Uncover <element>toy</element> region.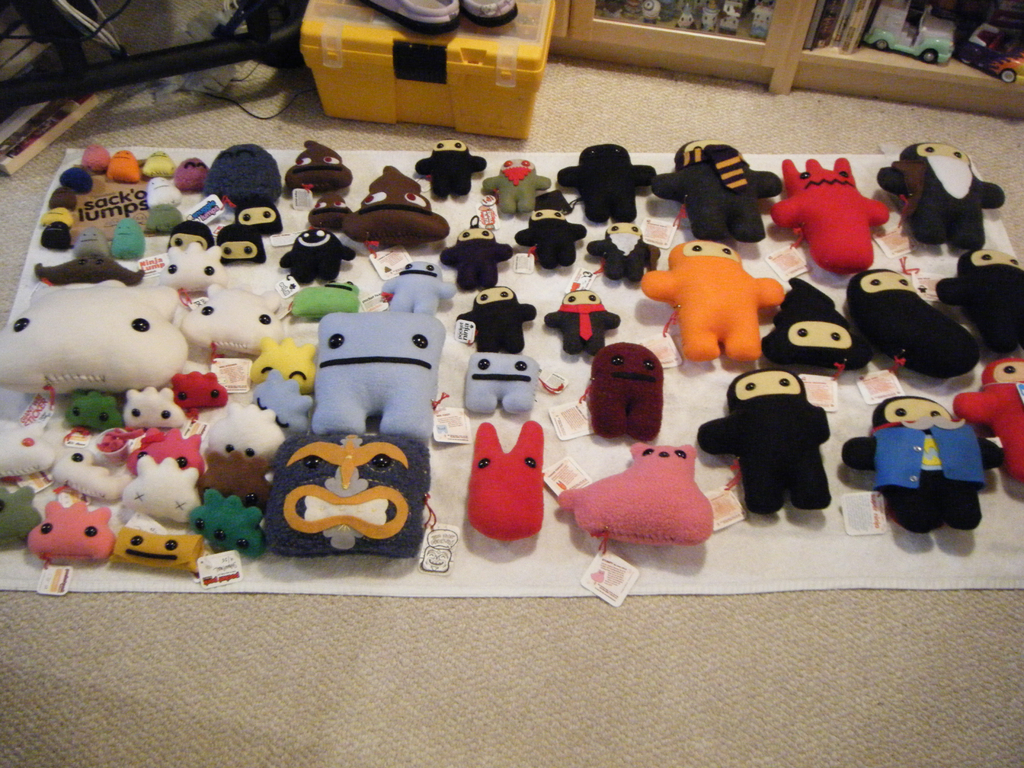
Uncovered: box(767, 155, 886, 273).
